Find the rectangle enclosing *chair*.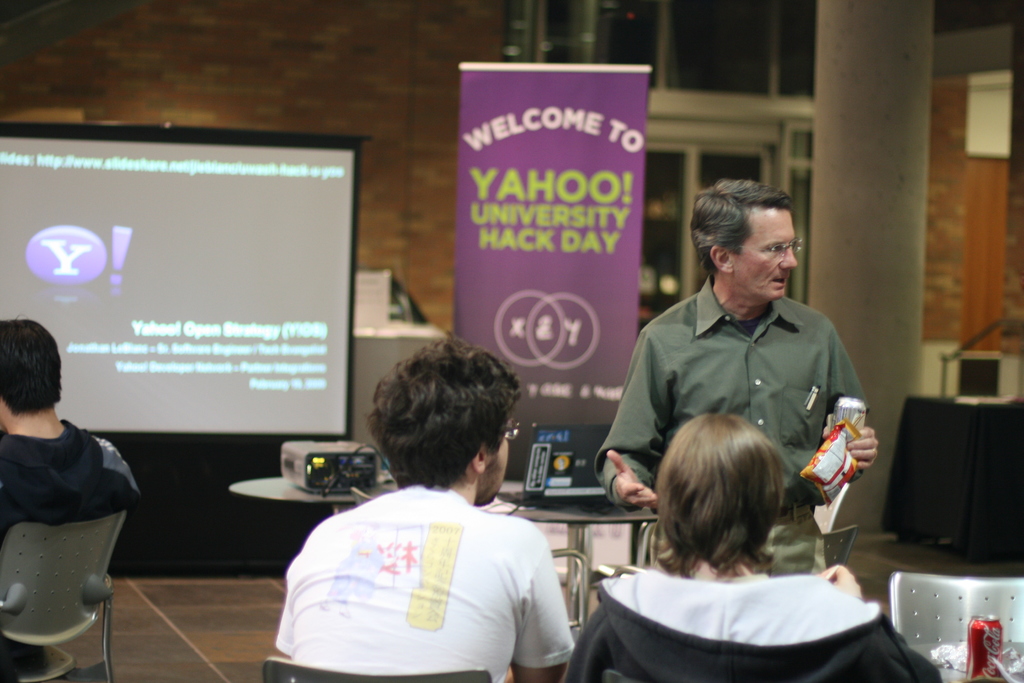
crop(884, 571, 1023, 651).
